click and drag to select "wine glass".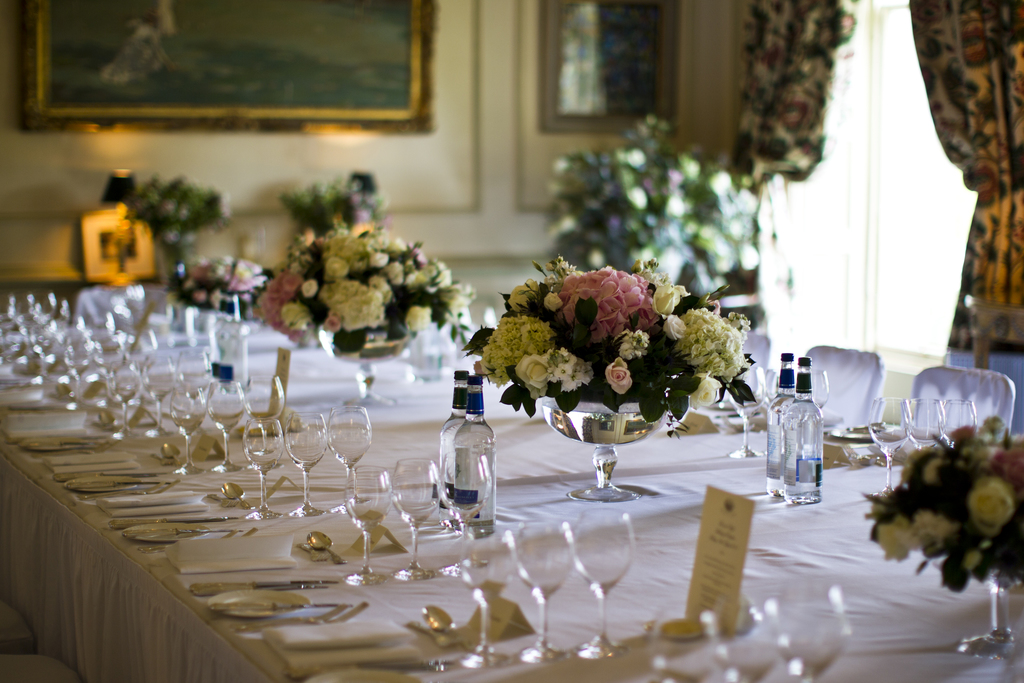
Selection: BBox(328, 410, 376, 514).
